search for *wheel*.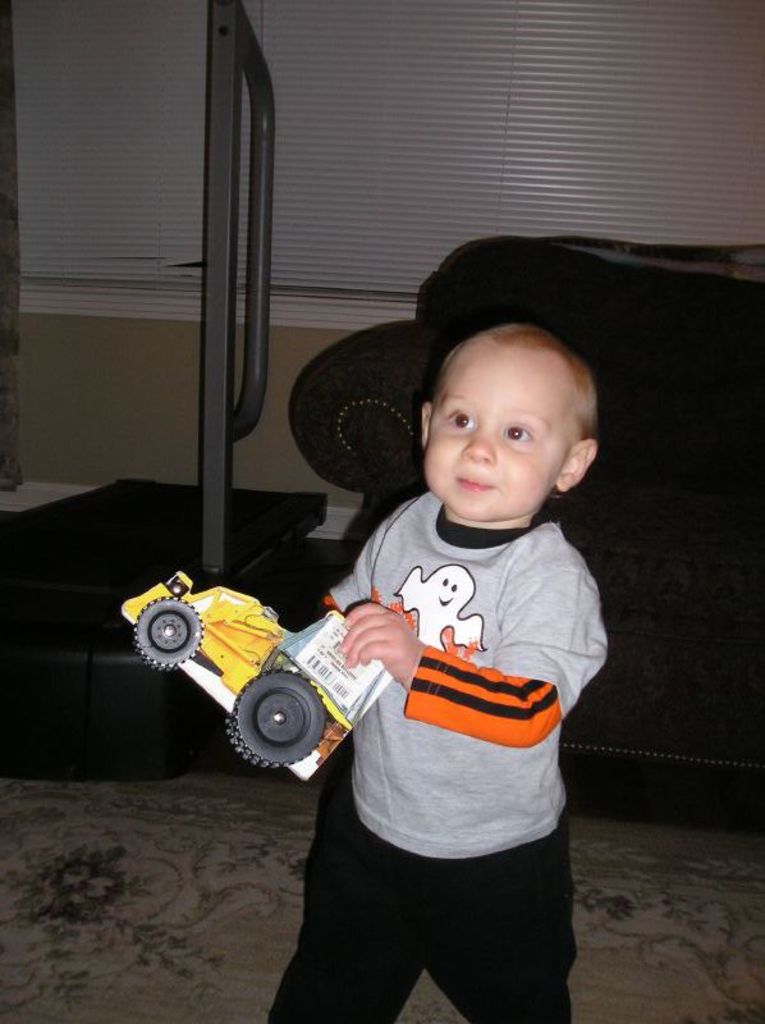
Found at bbox=[219, 671, 329, 768].
